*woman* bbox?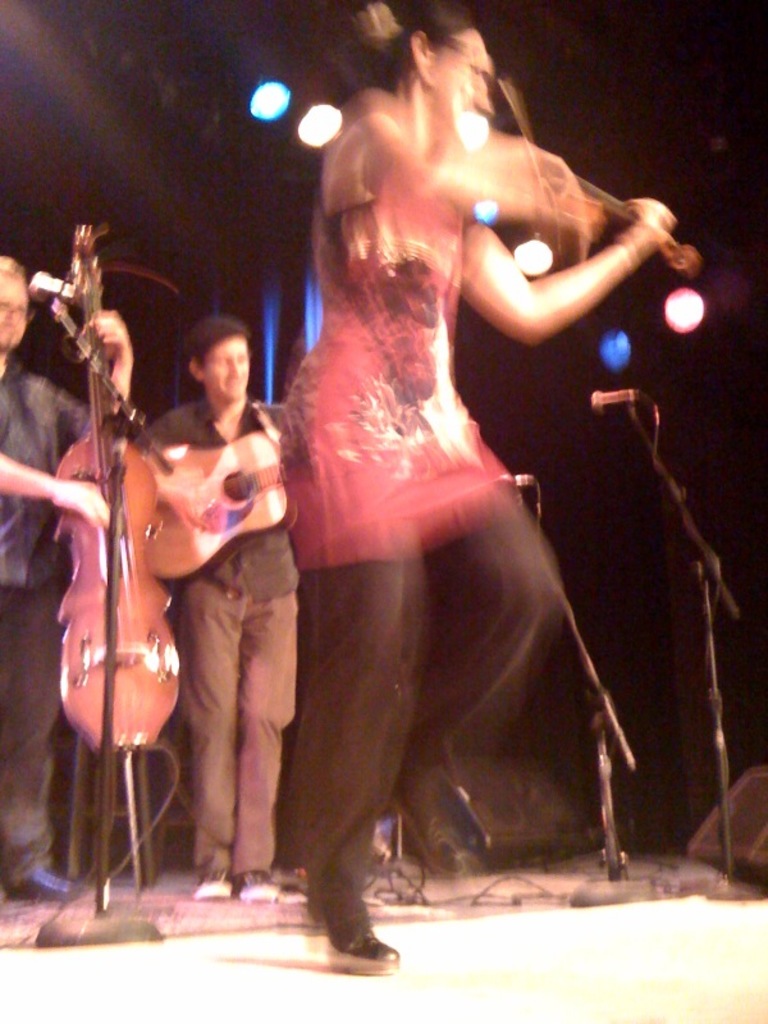
(left=271, top=13, right=628, bottom=936)
